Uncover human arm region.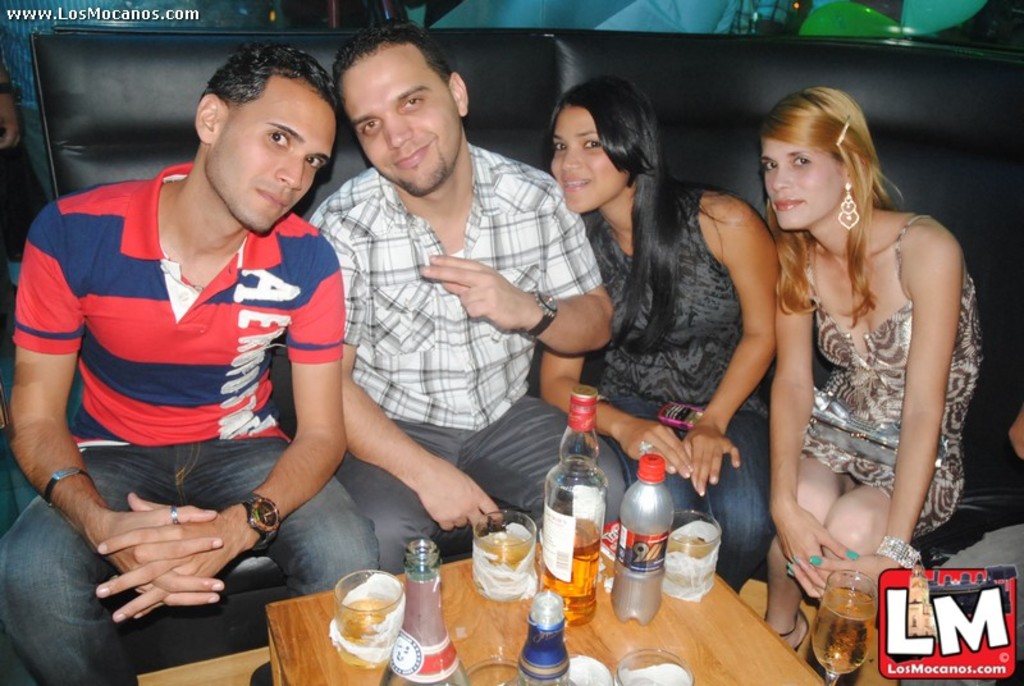
Uncovered: (708,188,805,468).
